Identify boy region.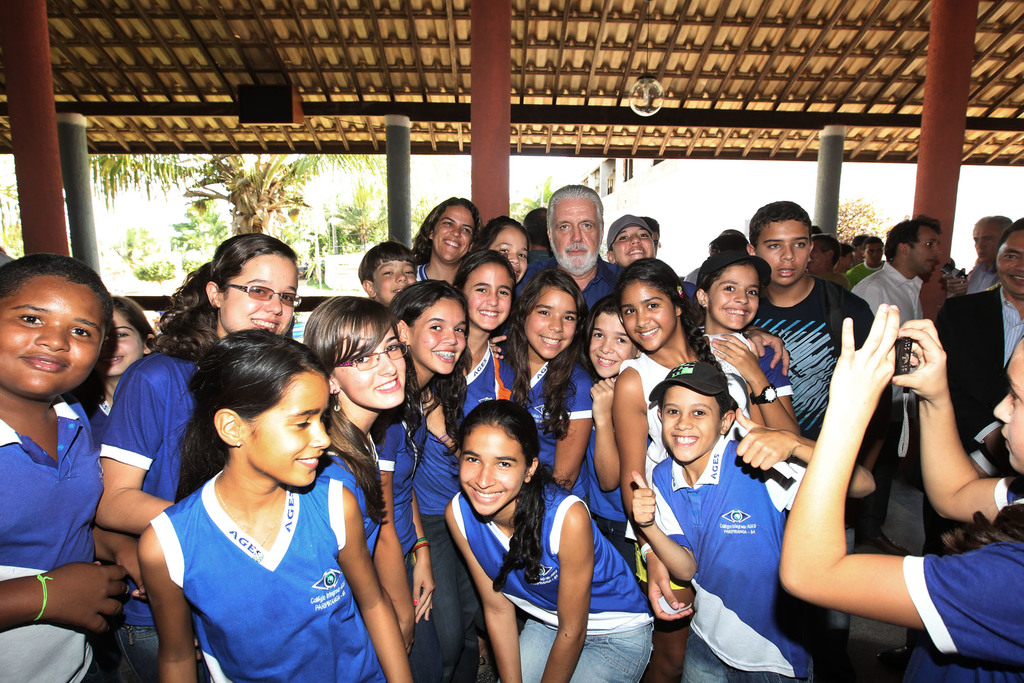
Region: (left=357, top=240, right=417, bottom=304).
